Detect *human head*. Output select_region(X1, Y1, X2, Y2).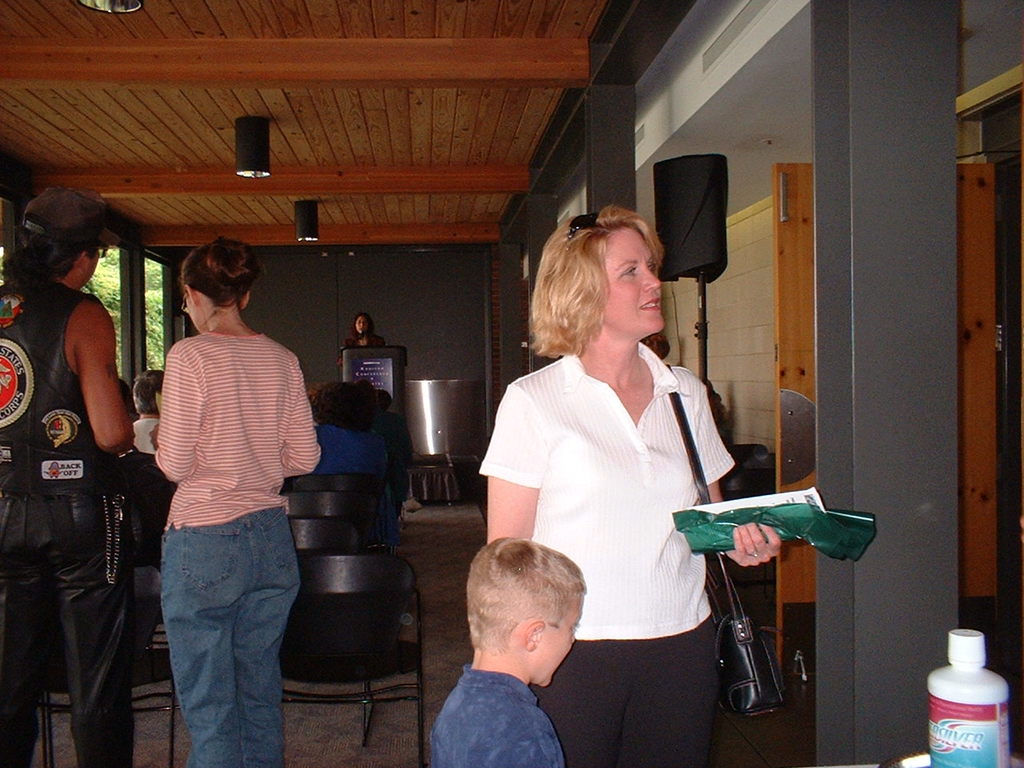
select_region(377, 390, 393, 411).
